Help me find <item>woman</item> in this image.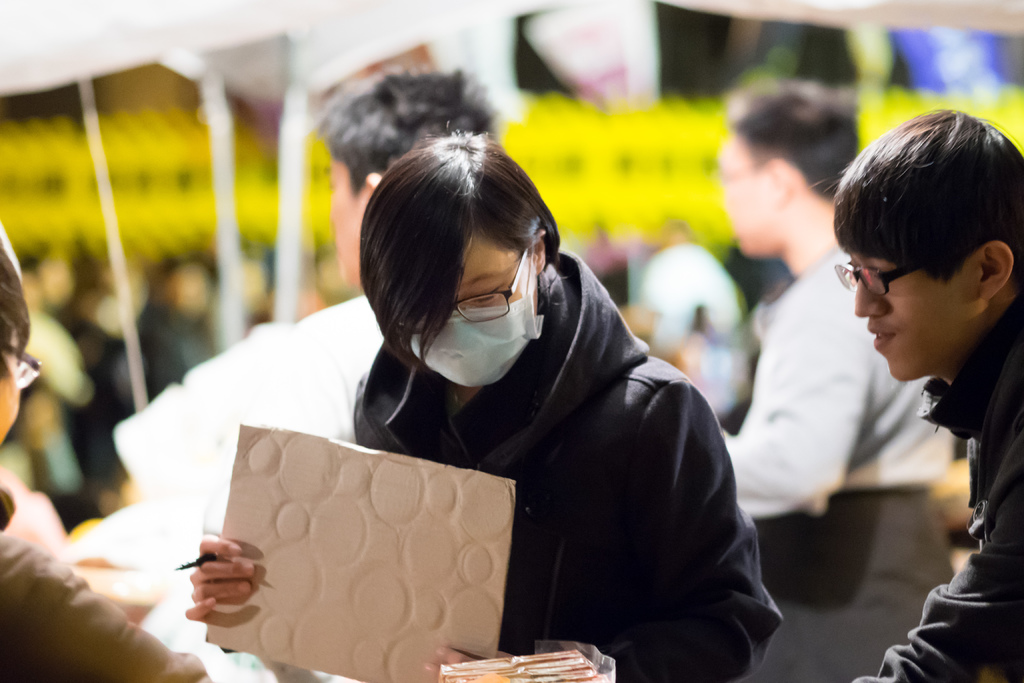
Found it: rect(184, 130, 777, 682).
